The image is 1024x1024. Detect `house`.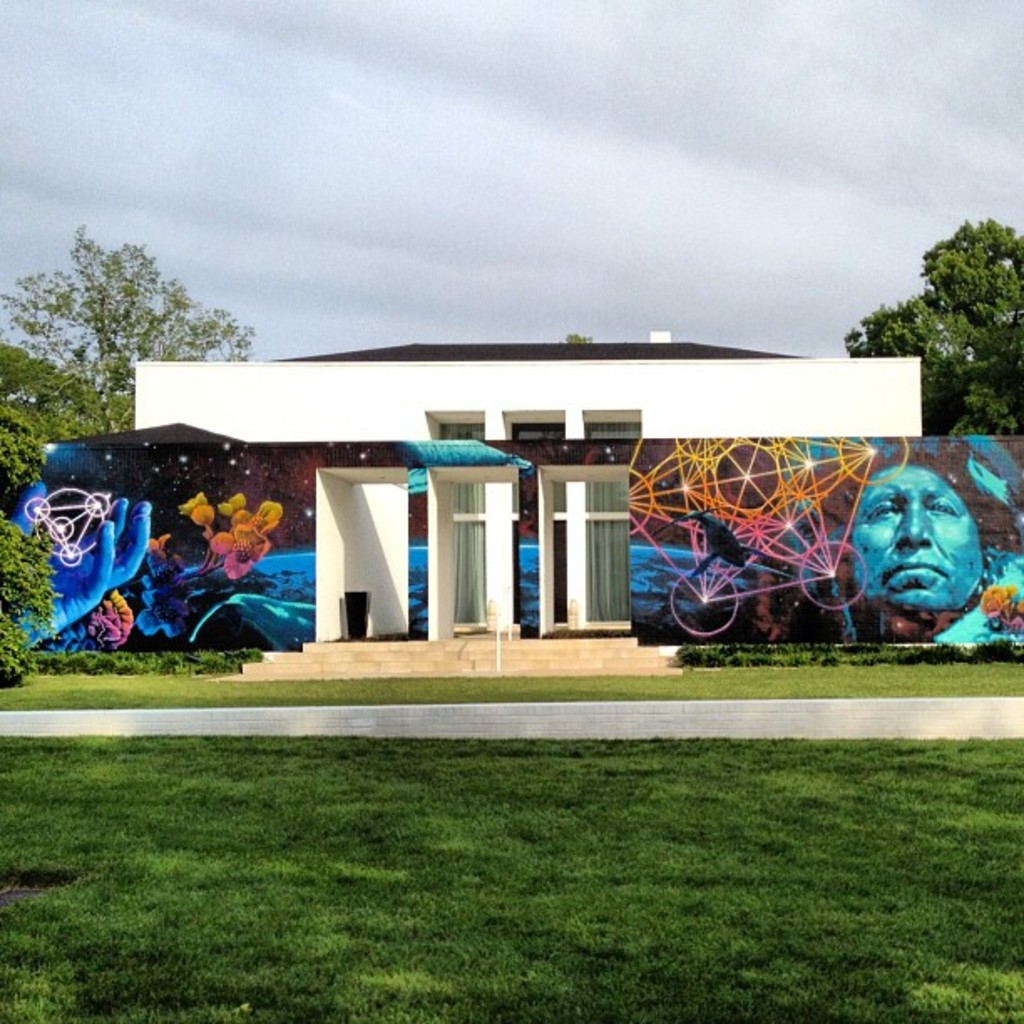
Detection: left=131, top=331, right=922, bottom=627.
